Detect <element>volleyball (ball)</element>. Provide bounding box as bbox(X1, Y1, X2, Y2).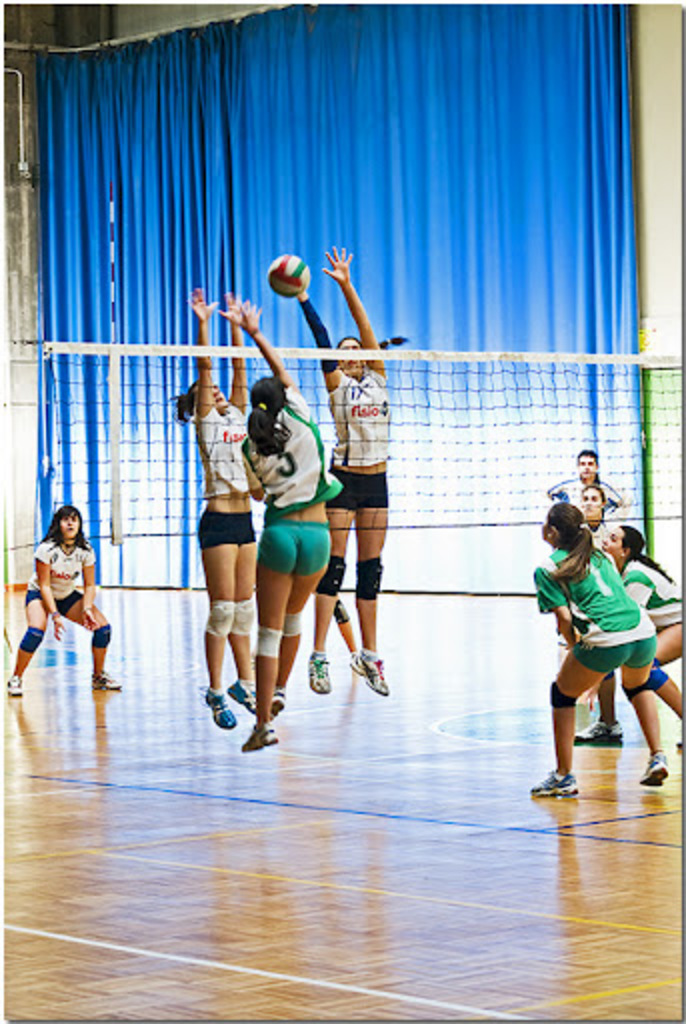
bbox(264, 250, 316, 304).
